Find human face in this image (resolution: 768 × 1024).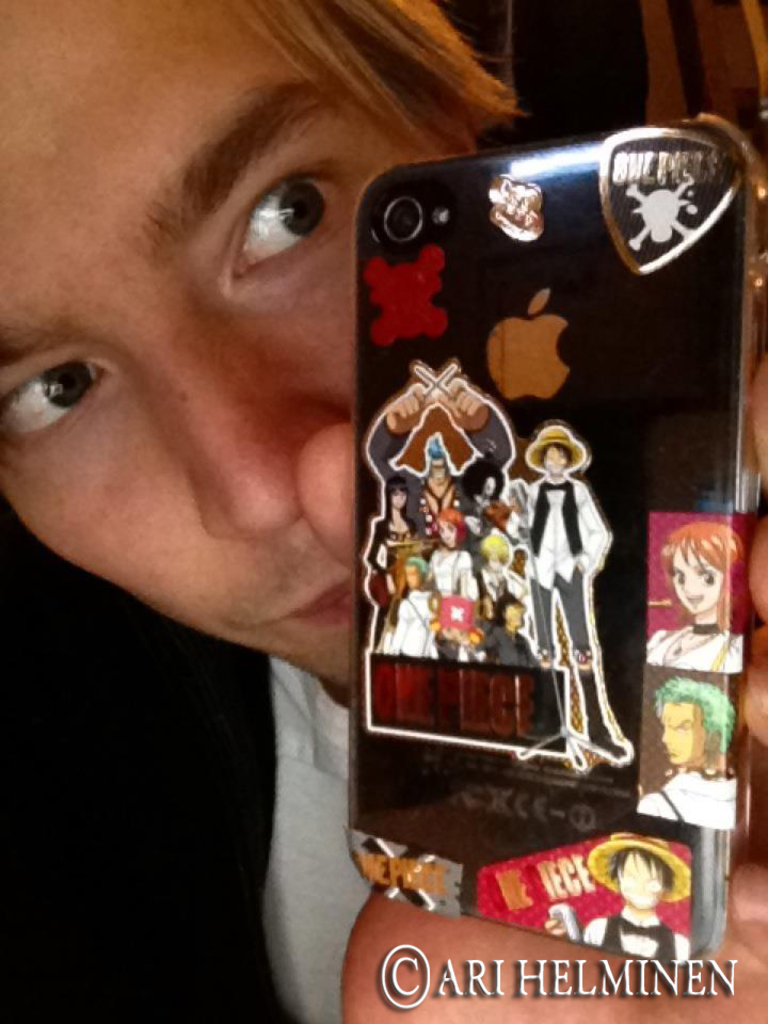
403, 567, 427, 590.
